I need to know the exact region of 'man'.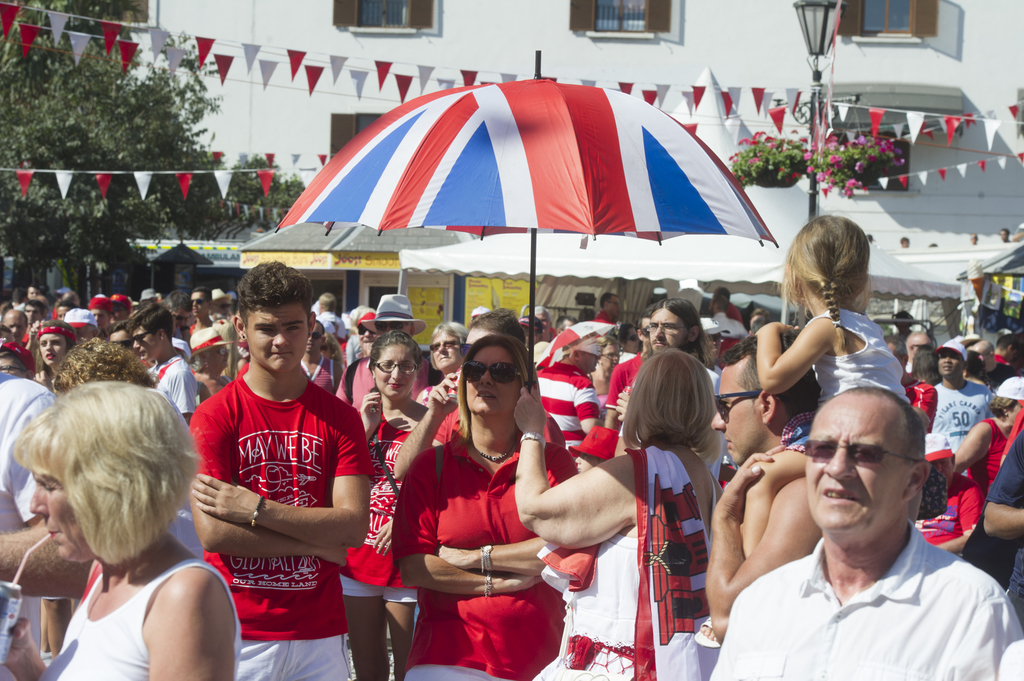
Region: <region>538, 338, 601, 457</region>.
